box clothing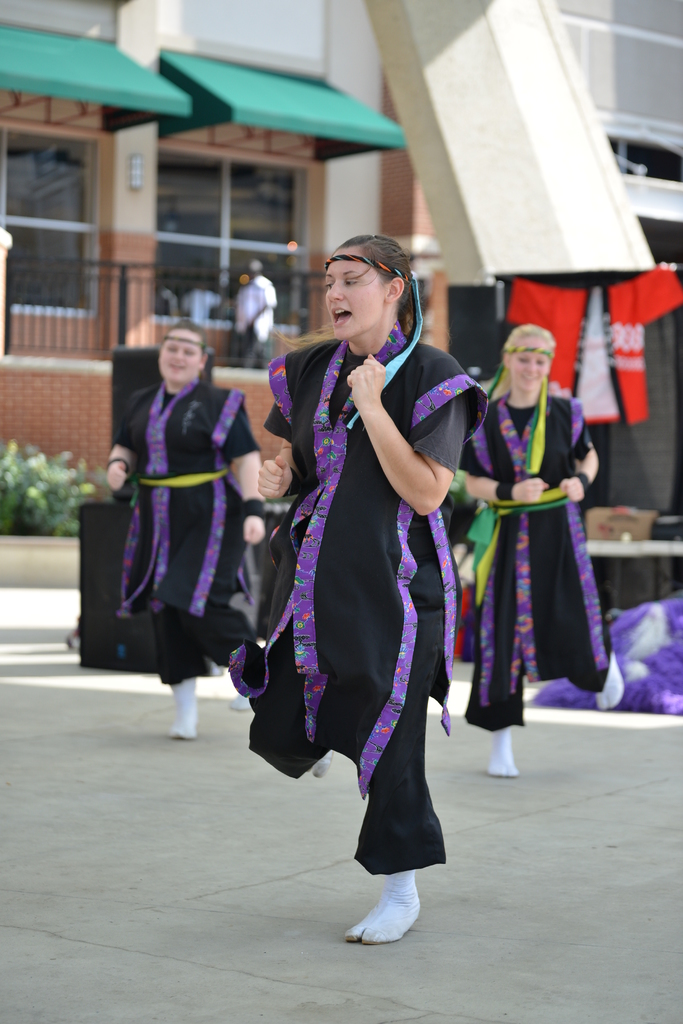
(460, 391, 609, 736)
